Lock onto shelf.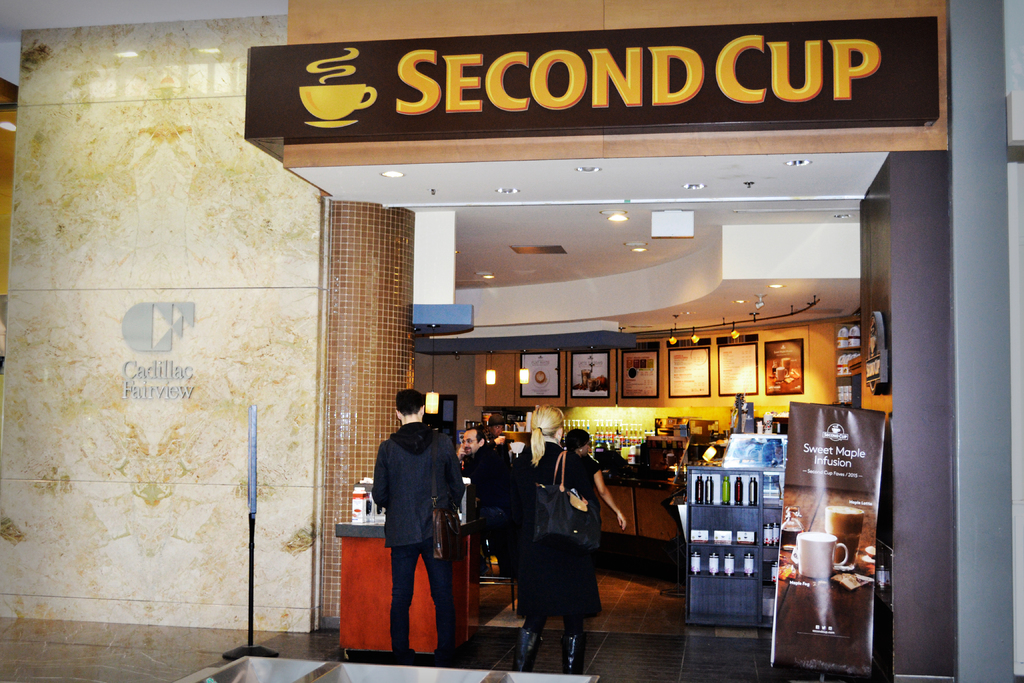
Locked: locate(686, 466, 788, 626).
